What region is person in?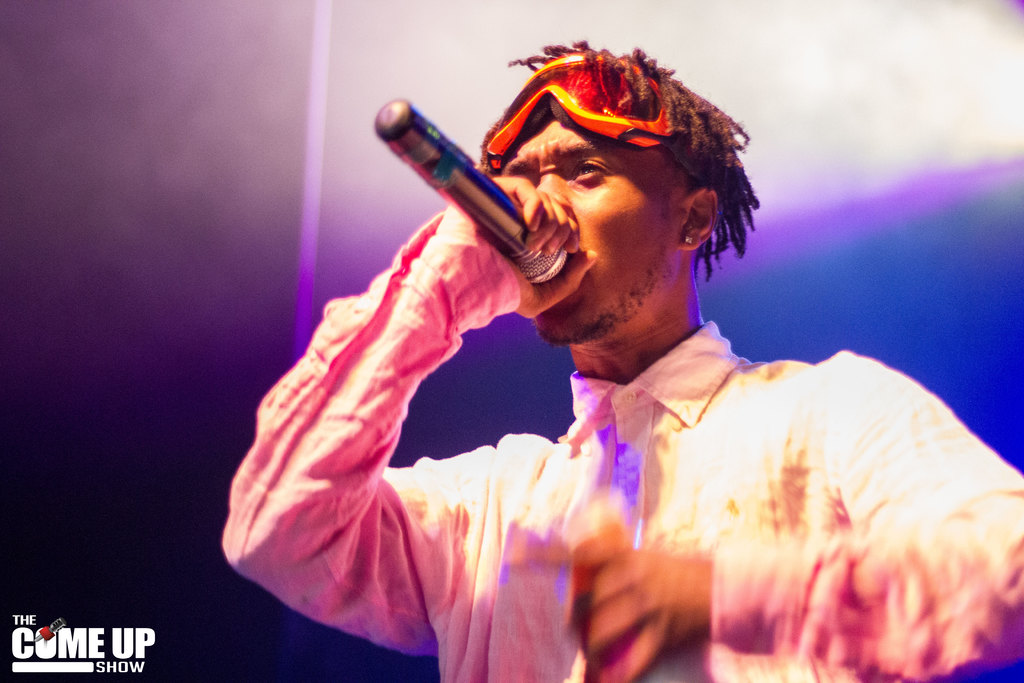
214,30,960,676.
